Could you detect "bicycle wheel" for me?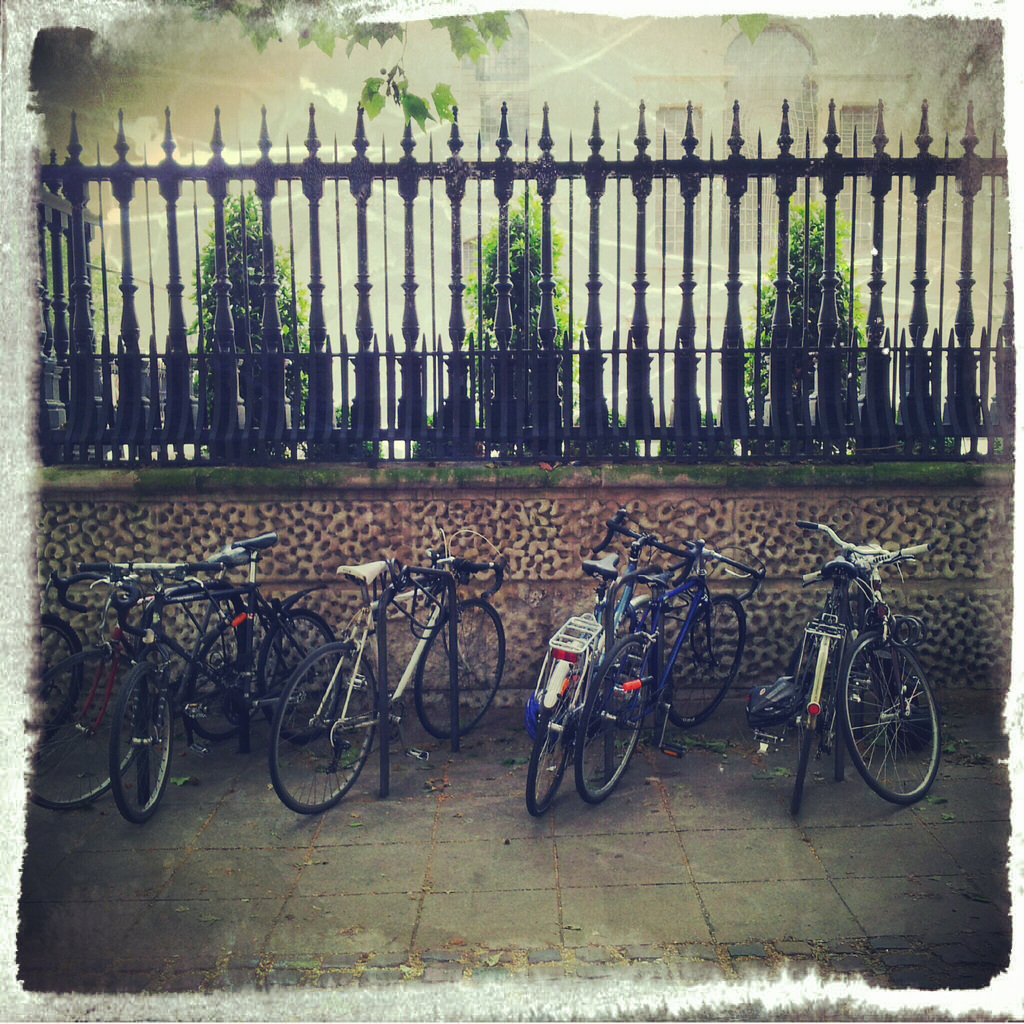
Detection result: [x1=265, y1=667, x2=371, y2=819].
